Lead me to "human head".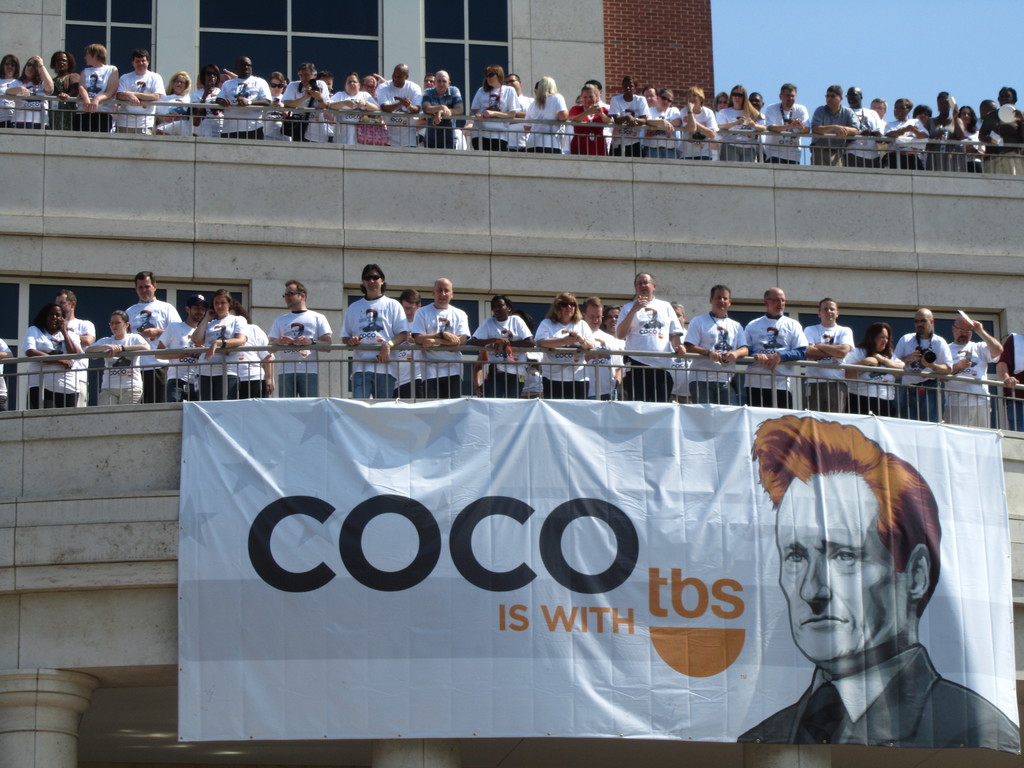
Lead to (765, 286, 786, 319).
